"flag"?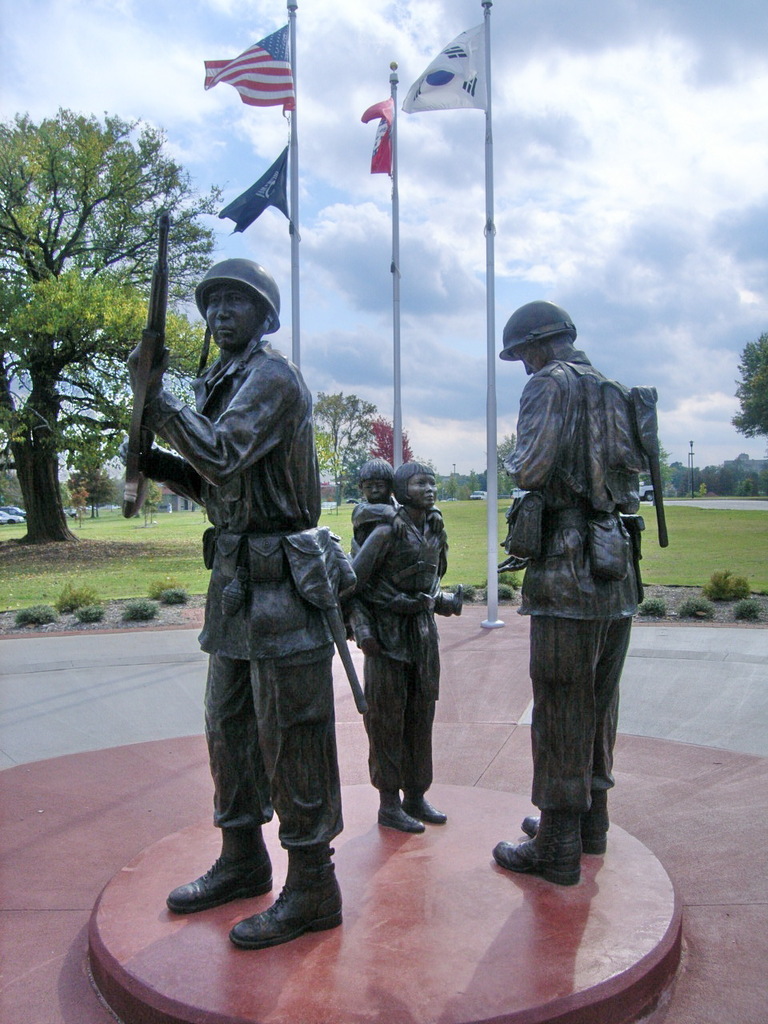
<region>361, 93, 400, 179</region>
